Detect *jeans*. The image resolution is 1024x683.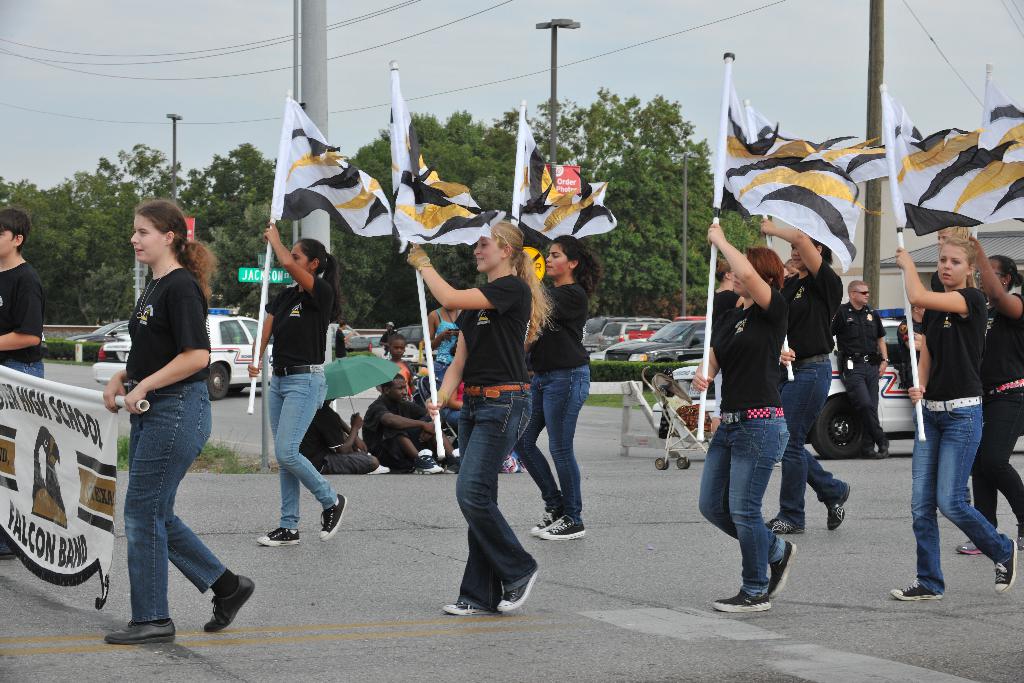
<bbox>454, 383, 533, 612</bbox>.
